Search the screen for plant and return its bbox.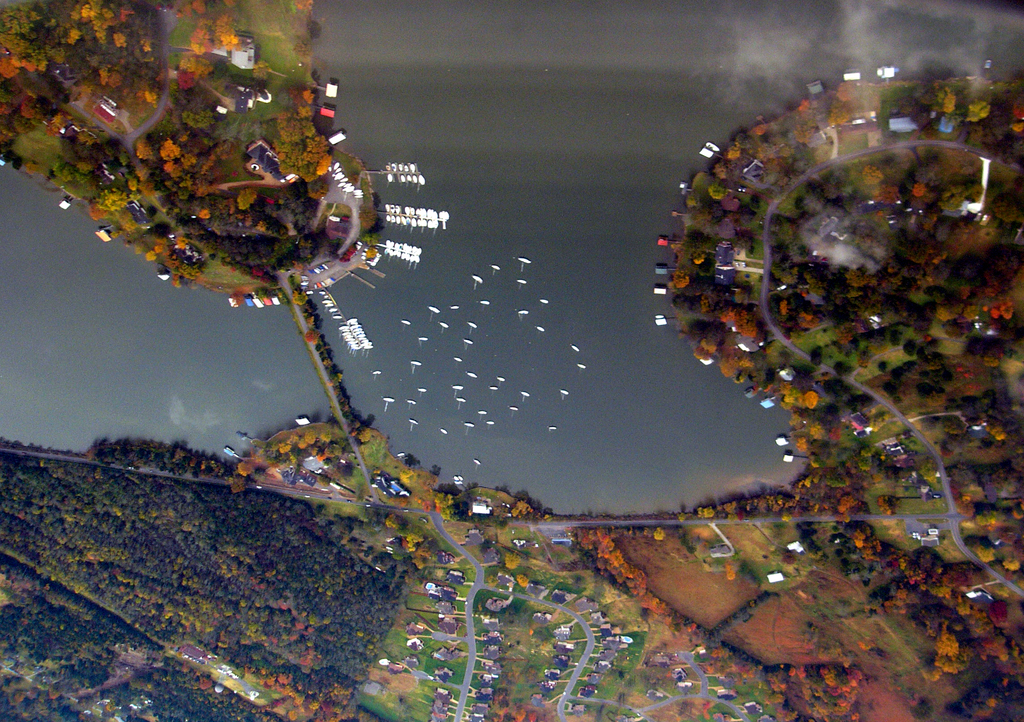
Found: 0, 0, 1020, 721.
